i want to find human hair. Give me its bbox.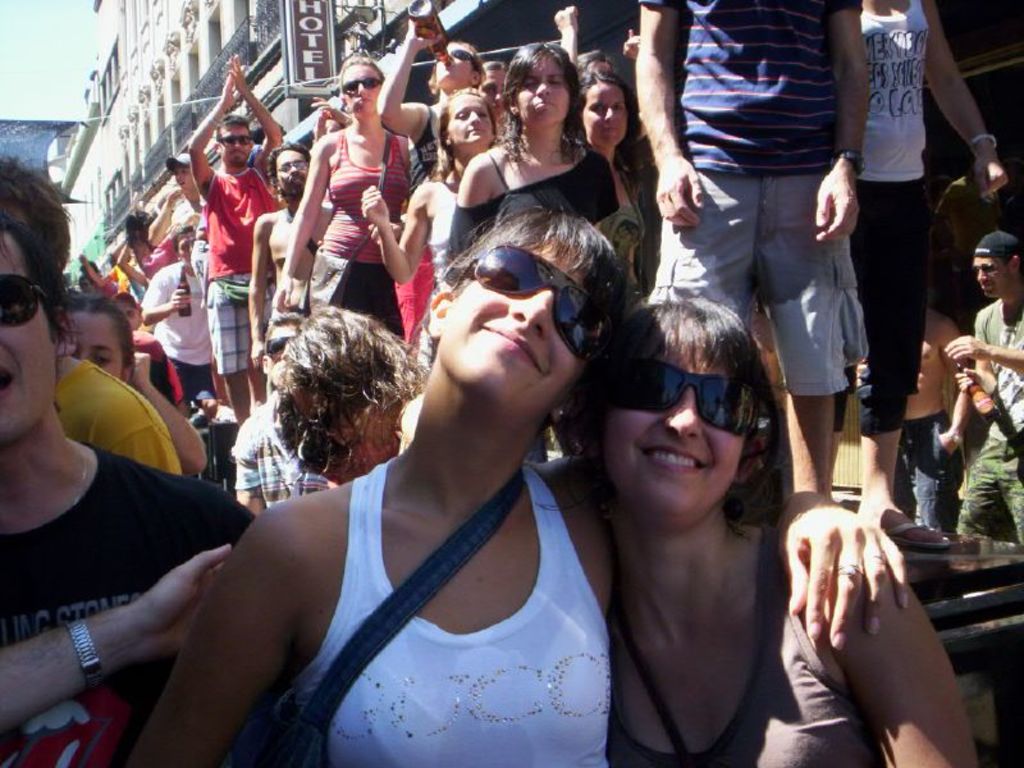
region(268, 145, 311, 195).
